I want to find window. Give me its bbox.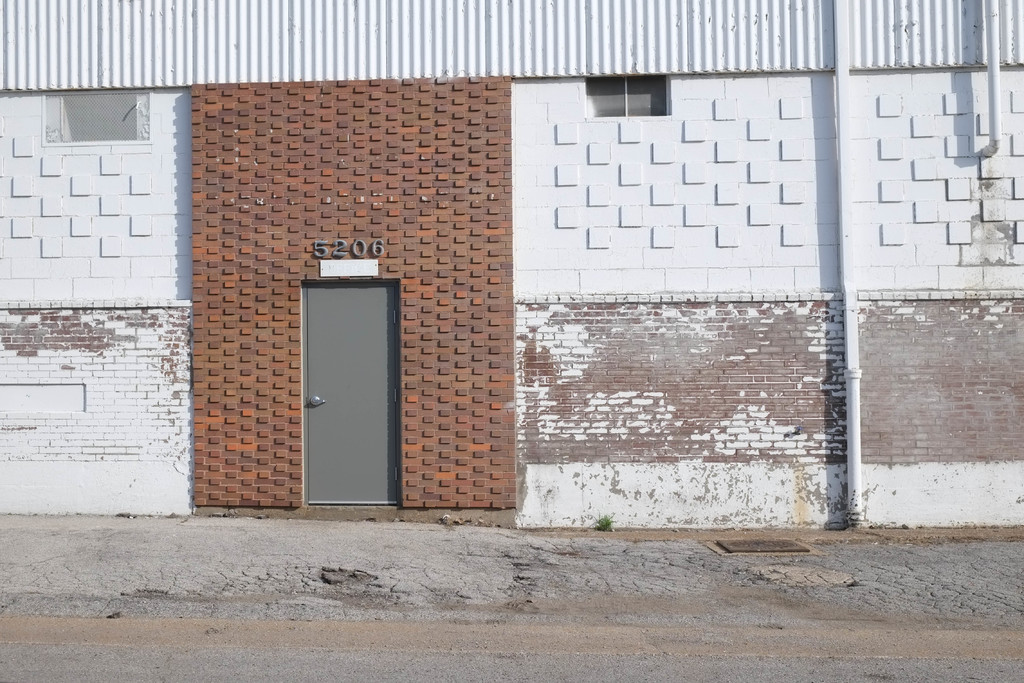
<region>45, 95, 148, 142</region>.
